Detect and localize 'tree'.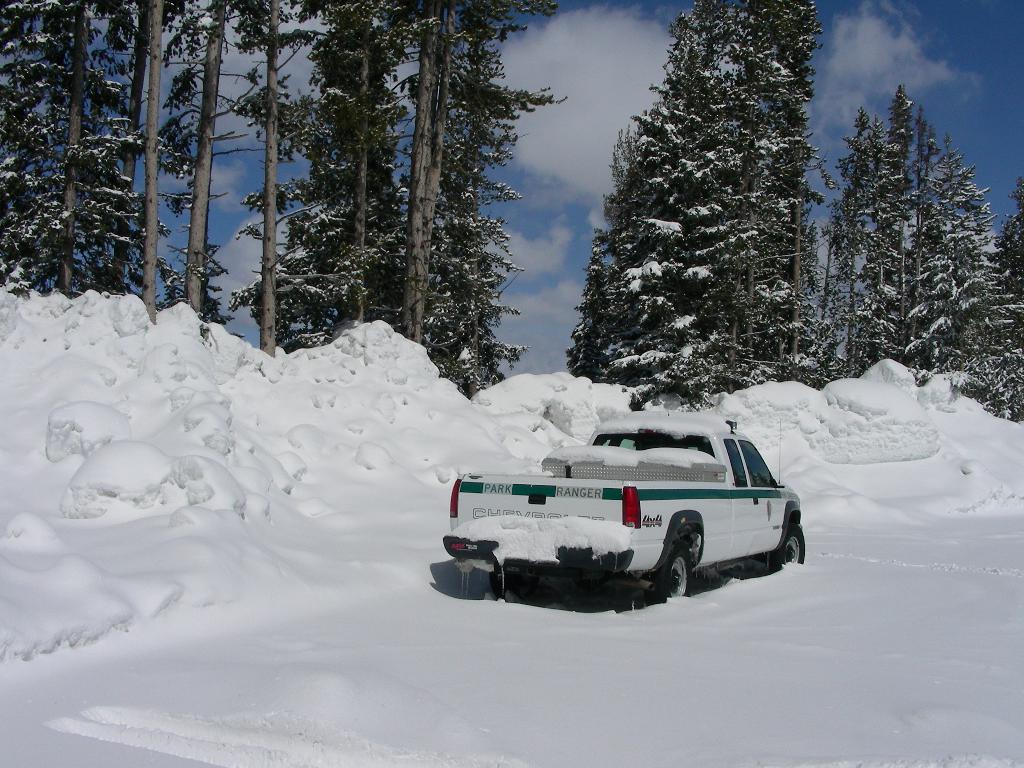
Localized at x1=392 y1=0 x2=562 y2=393.
